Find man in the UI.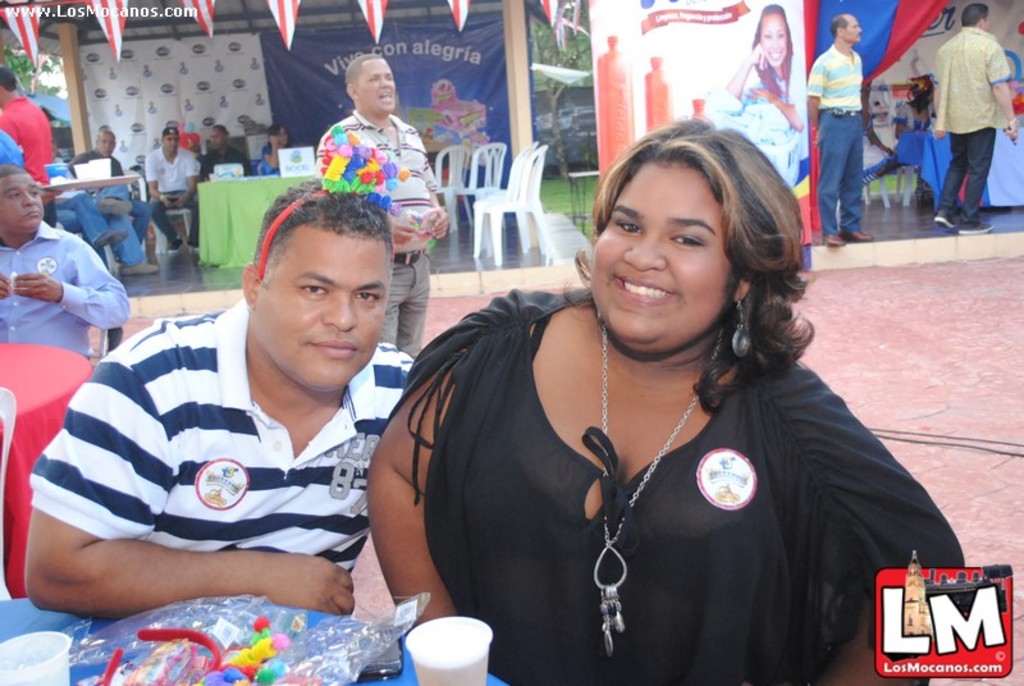
UI element at <region>0, 63, 58, 225</region>.
